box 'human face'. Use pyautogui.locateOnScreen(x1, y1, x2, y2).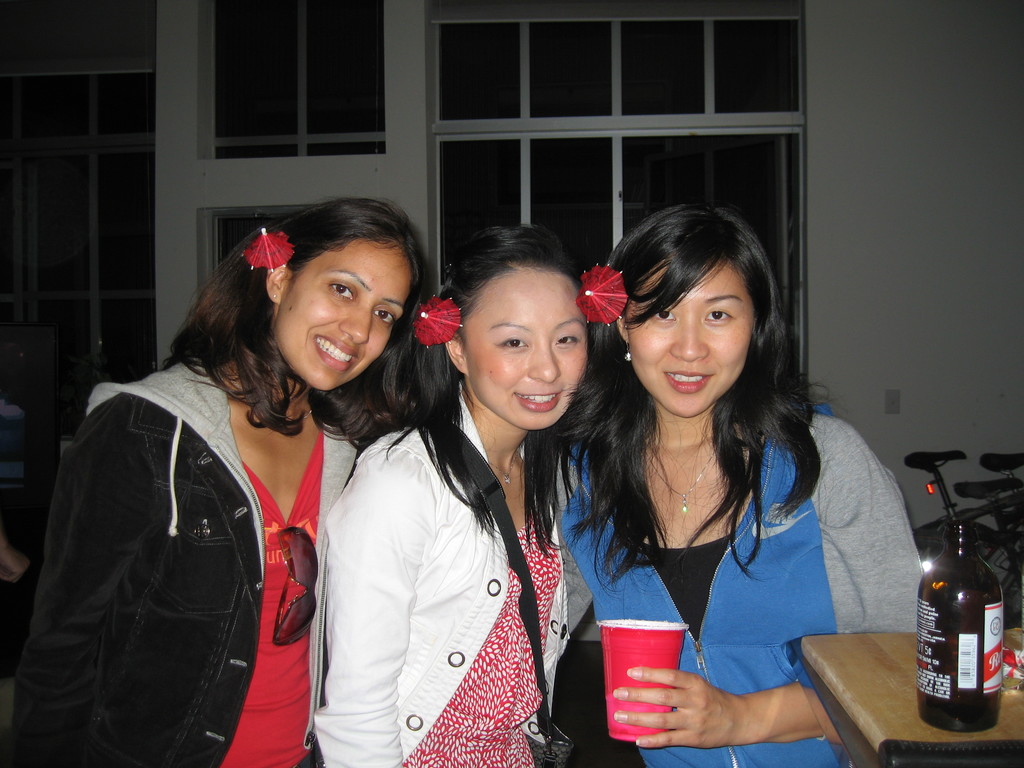
pyautogui.locateOnScreen(278, 245, 415, 396).
